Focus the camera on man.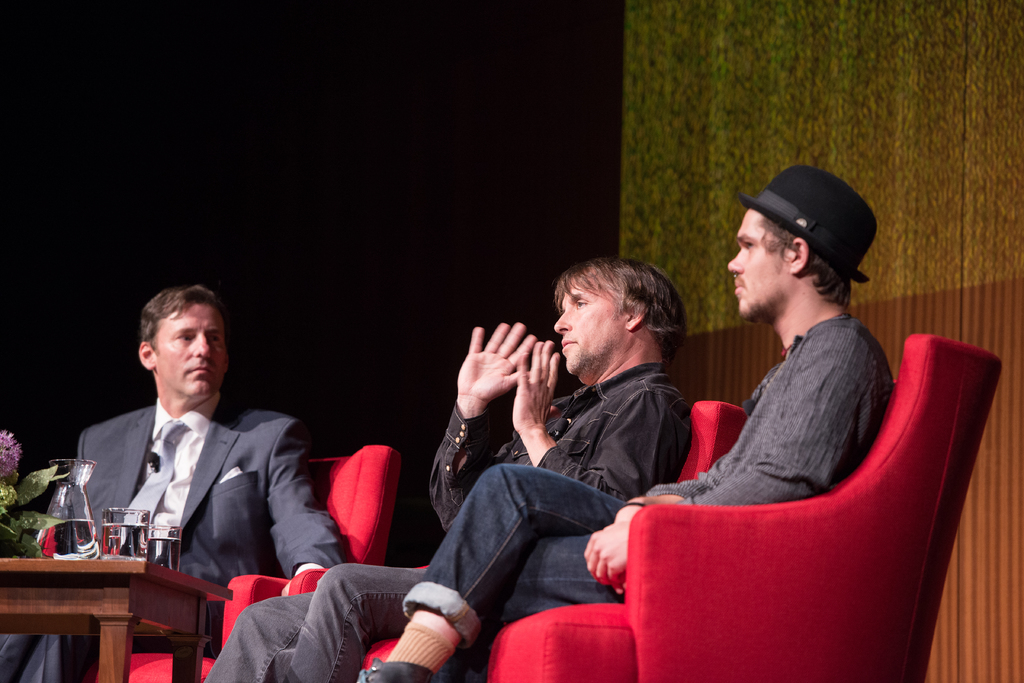
Focus region: (359, 160, 899, 680).
